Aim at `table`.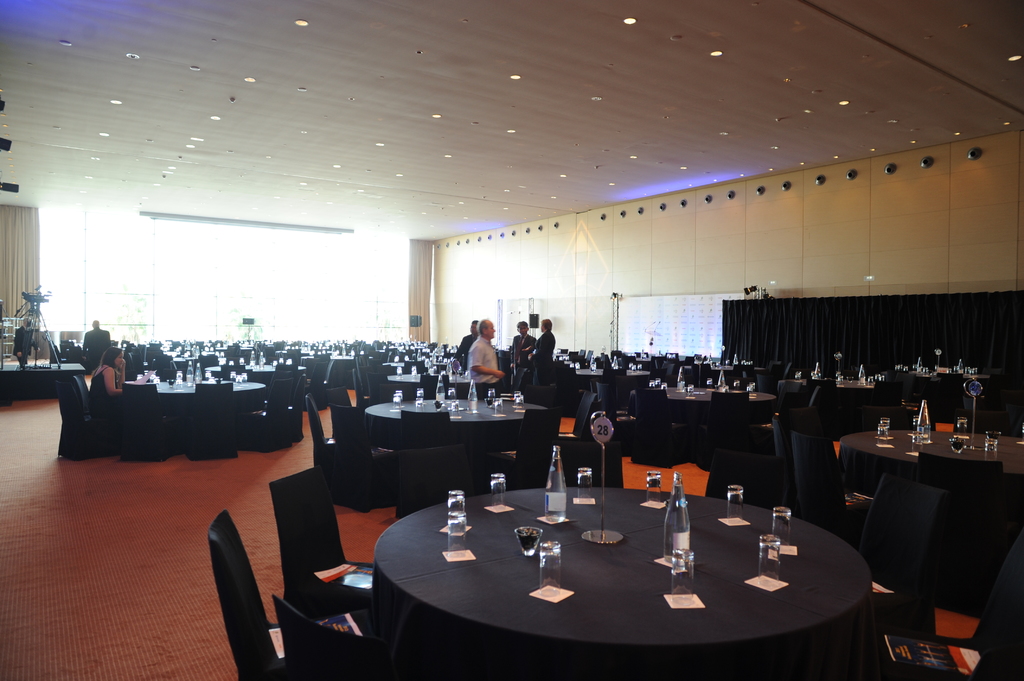
Aimed at bbox(840, 433, 1023, 520).
